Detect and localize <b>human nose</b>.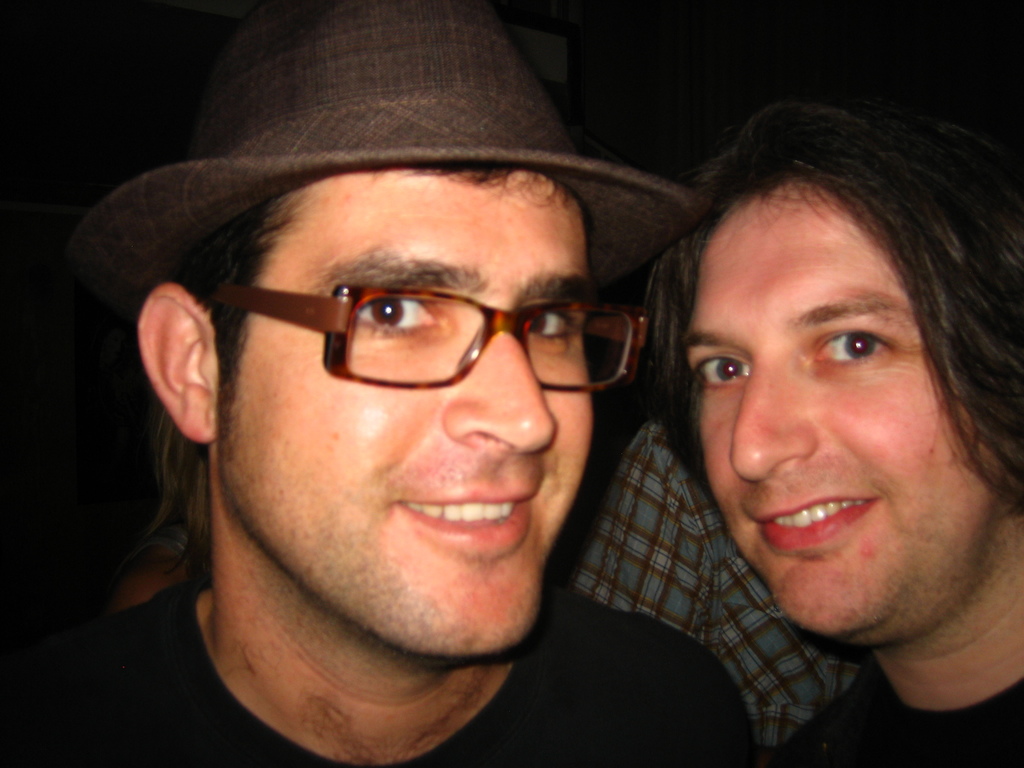
Localized at (728,345,821,485).
